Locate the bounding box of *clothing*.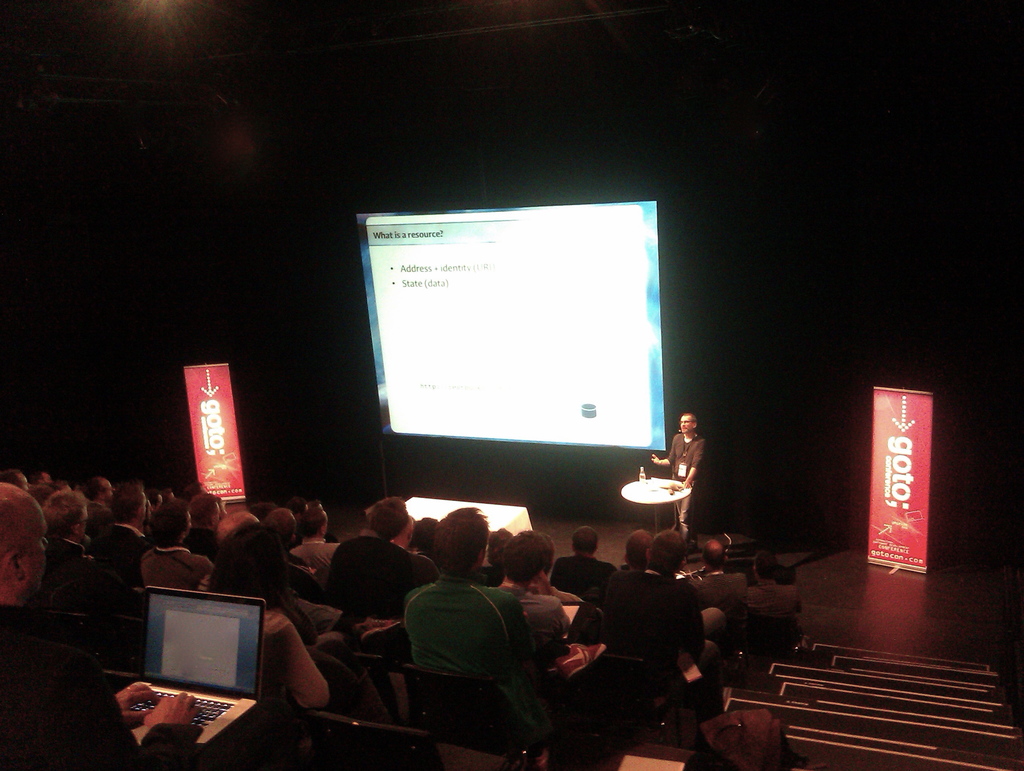
Bounding box: 660/435/705/537.
